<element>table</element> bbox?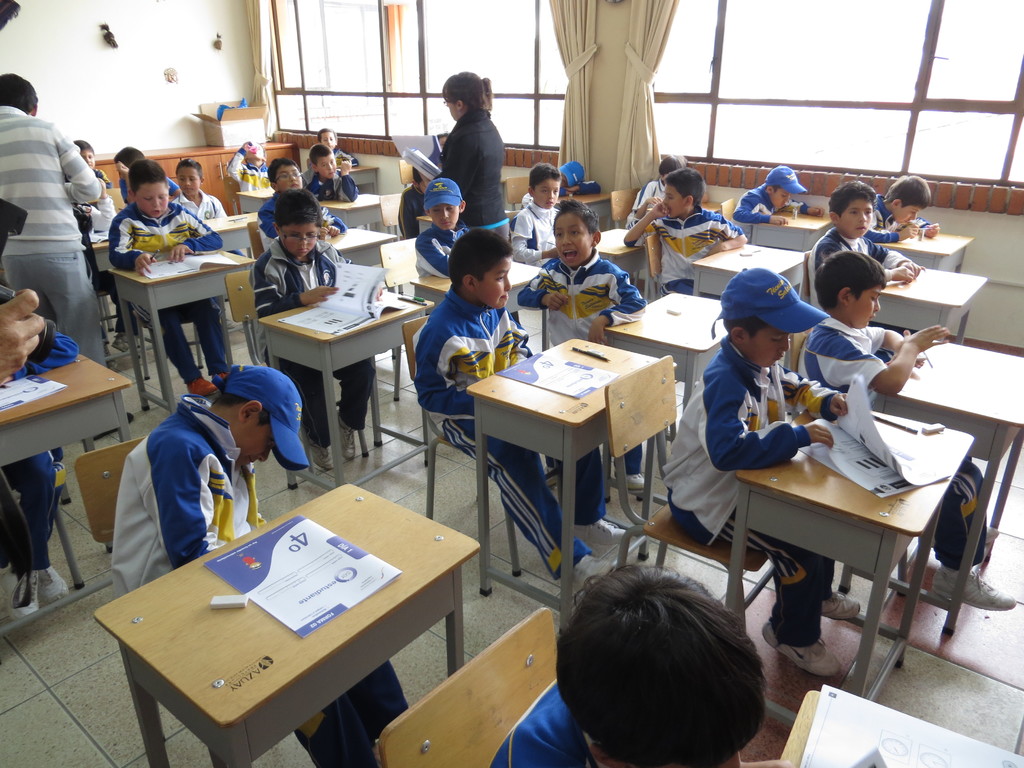
[x1=602, y1=288, x2=748, y2=463]
